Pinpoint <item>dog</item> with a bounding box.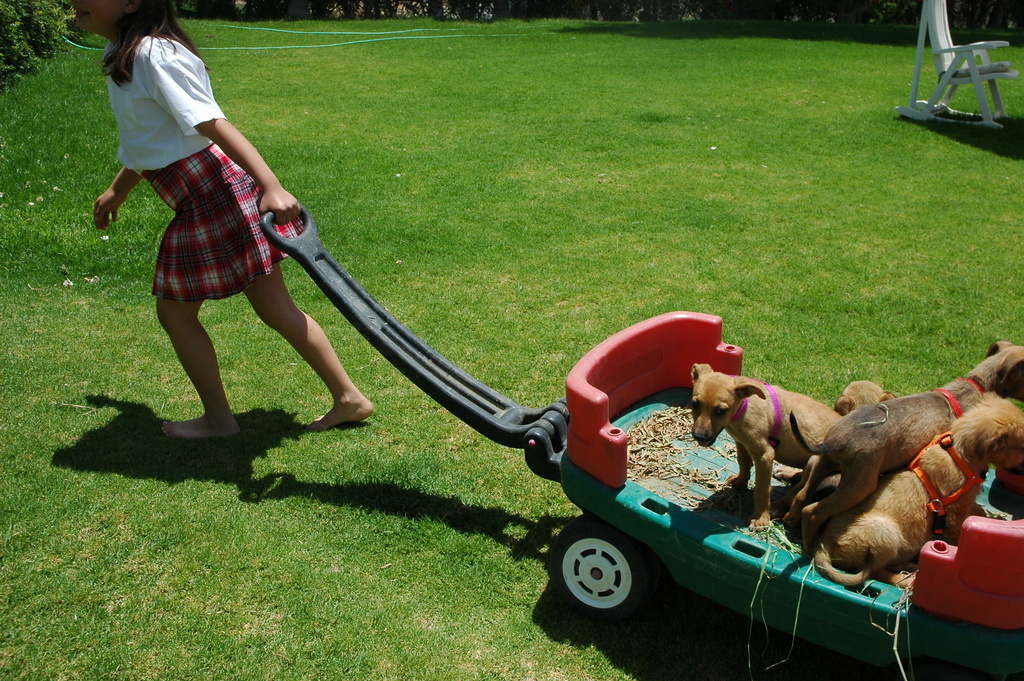
<region>815, 389, 1023, 586</region>.
